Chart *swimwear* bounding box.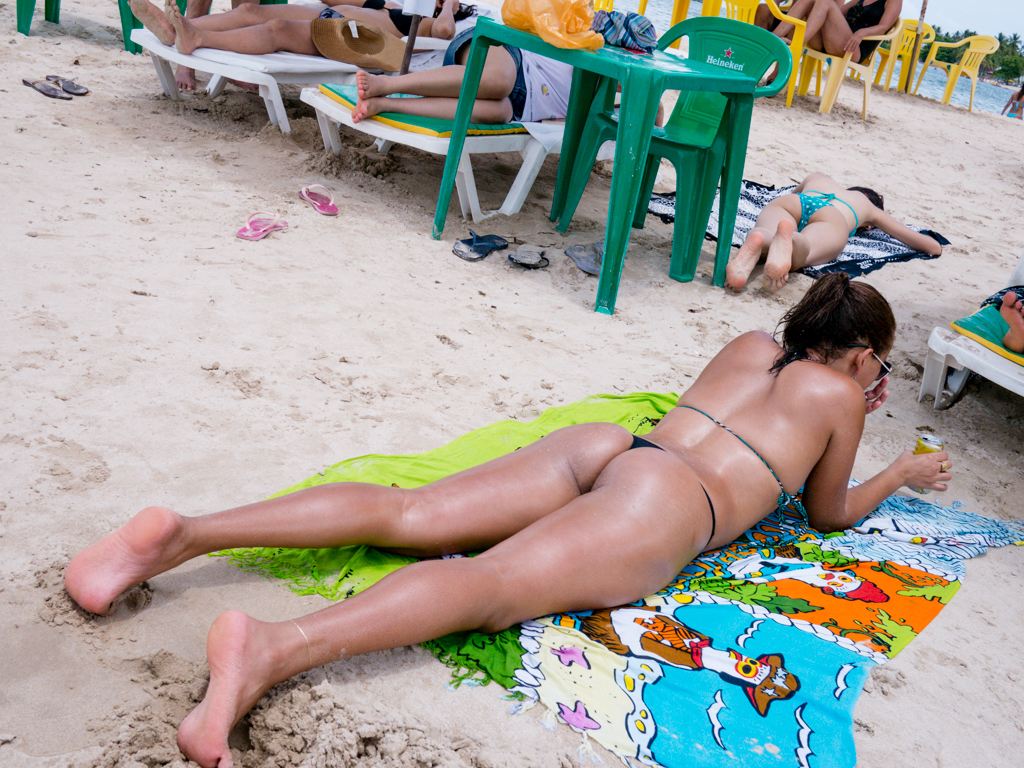
Charted: left=668, top=400, right=811, bottom=558.
